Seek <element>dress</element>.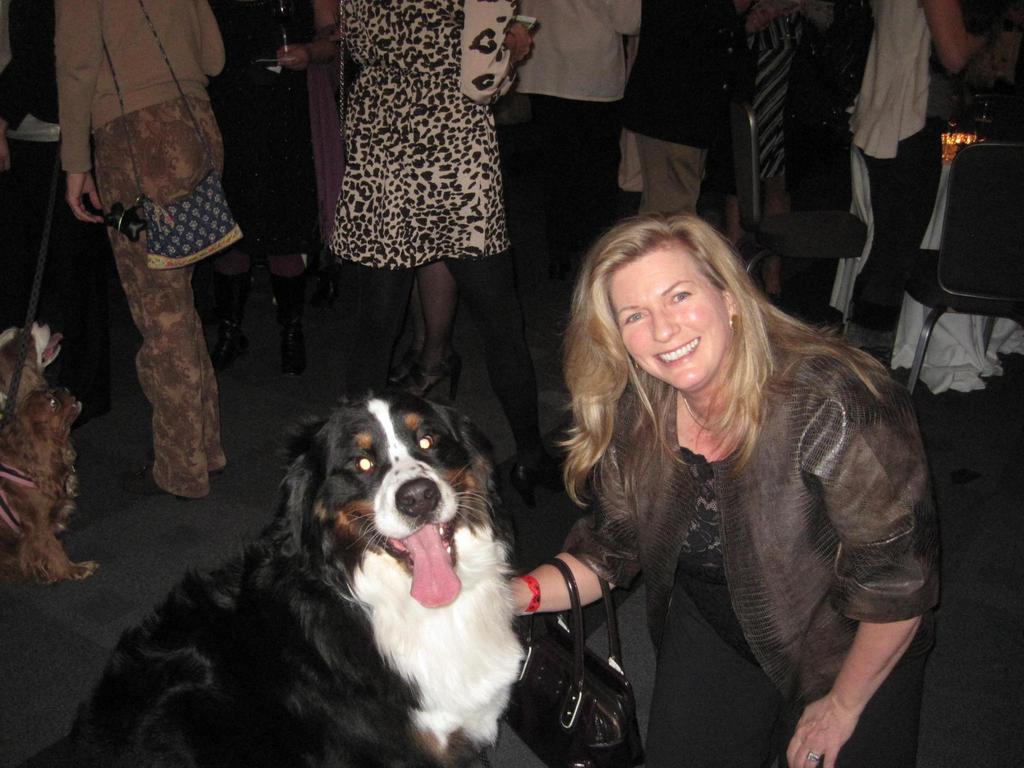
330,0,529,282.
